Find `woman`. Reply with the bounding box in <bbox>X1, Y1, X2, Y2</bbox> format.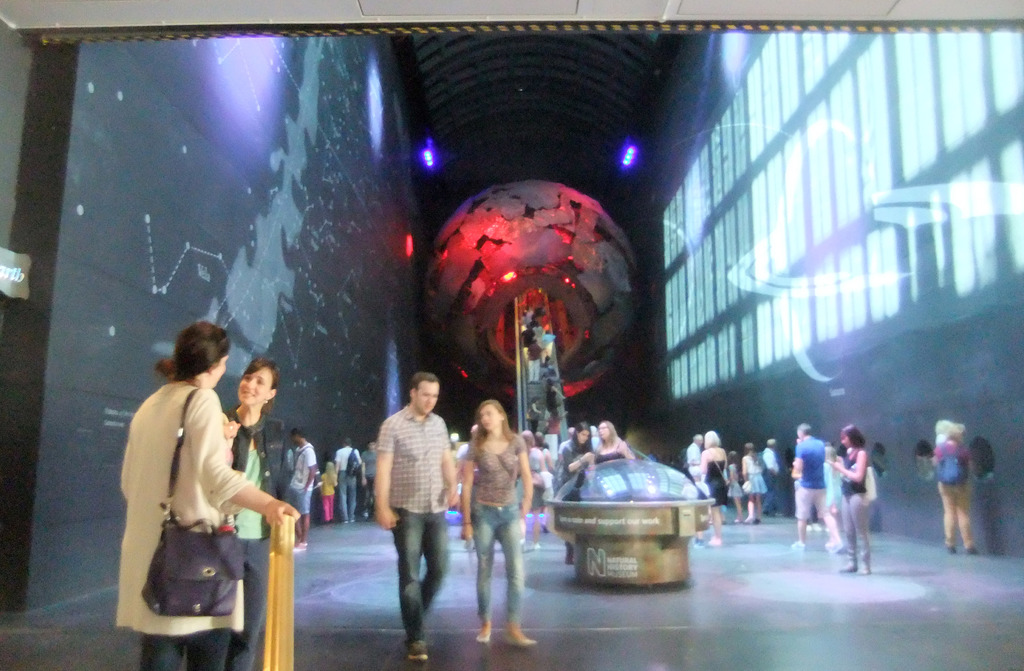
<bbox>600, 421, 635, 458</bbox>.
